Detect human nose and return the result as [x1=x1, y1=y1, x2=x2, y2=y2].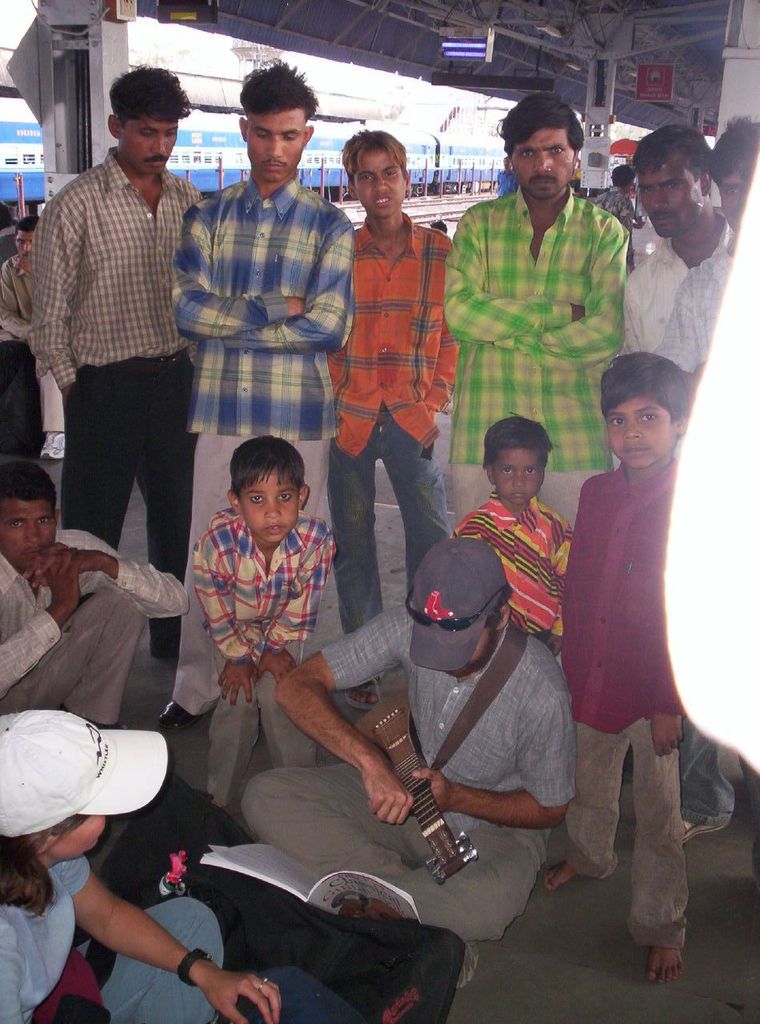
[x1=650, y1=189, x2=670, y2=210].
